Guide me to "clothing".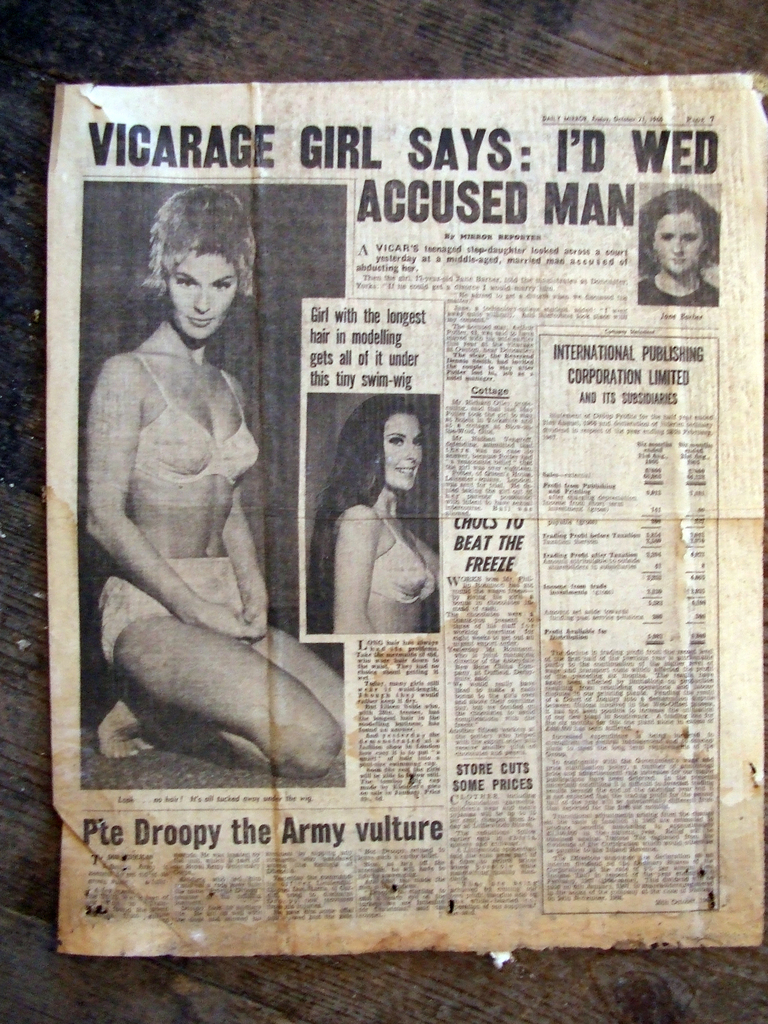
Guidance: 636/270/725/305.
